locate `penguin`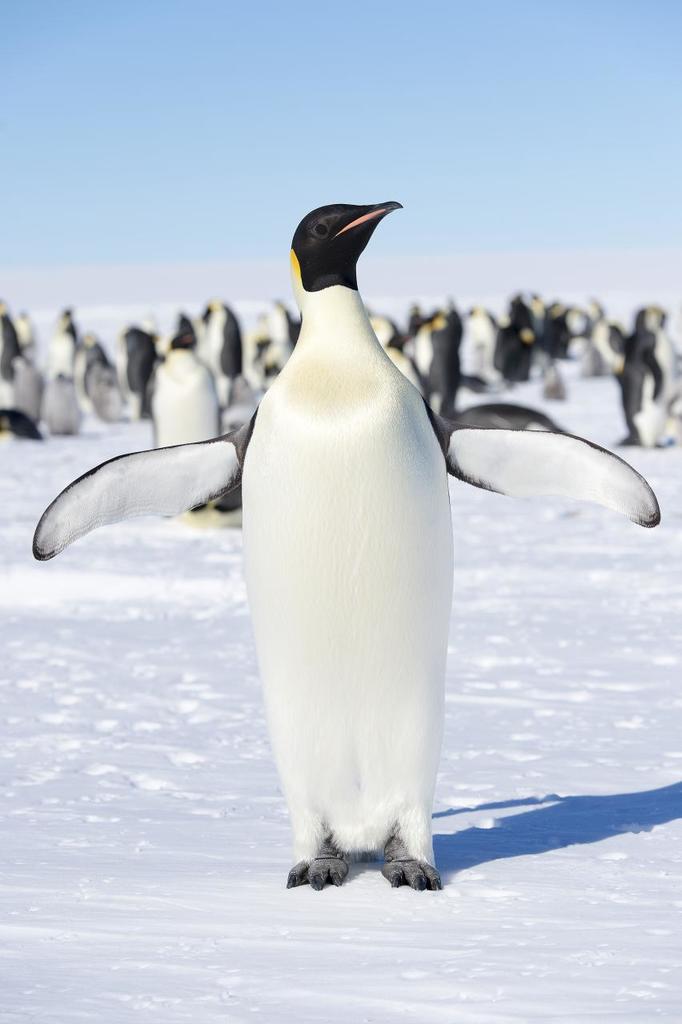
bbox=[359, 322, 435, 403]
